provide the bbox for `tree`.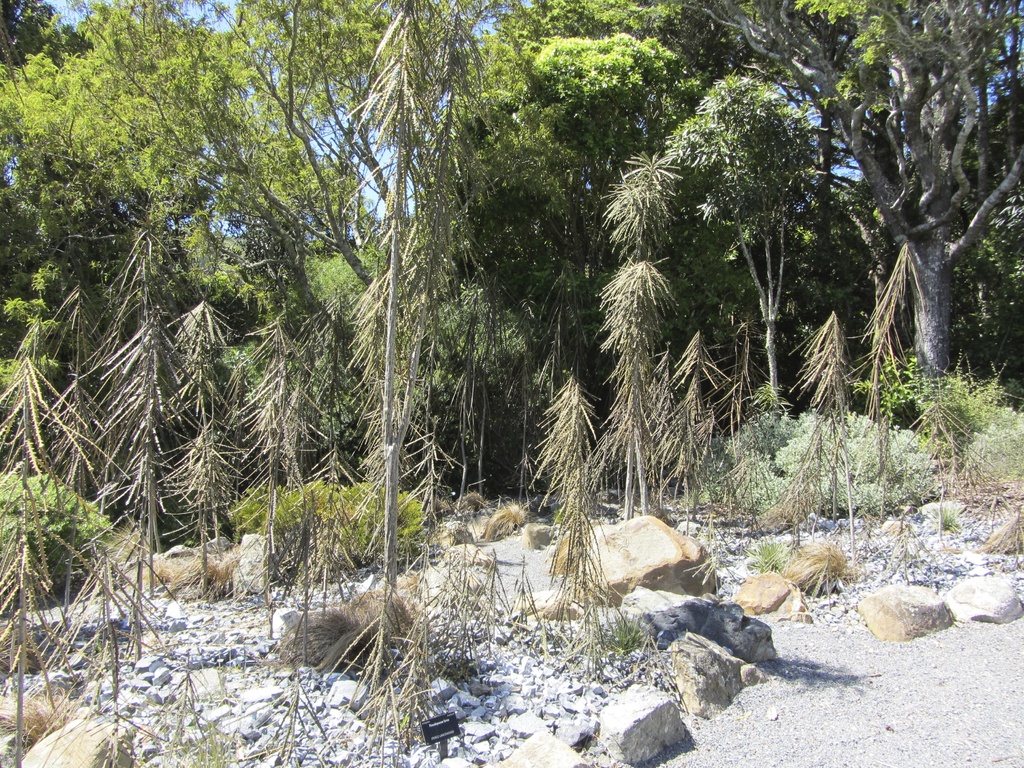
28 0 1004 636.
